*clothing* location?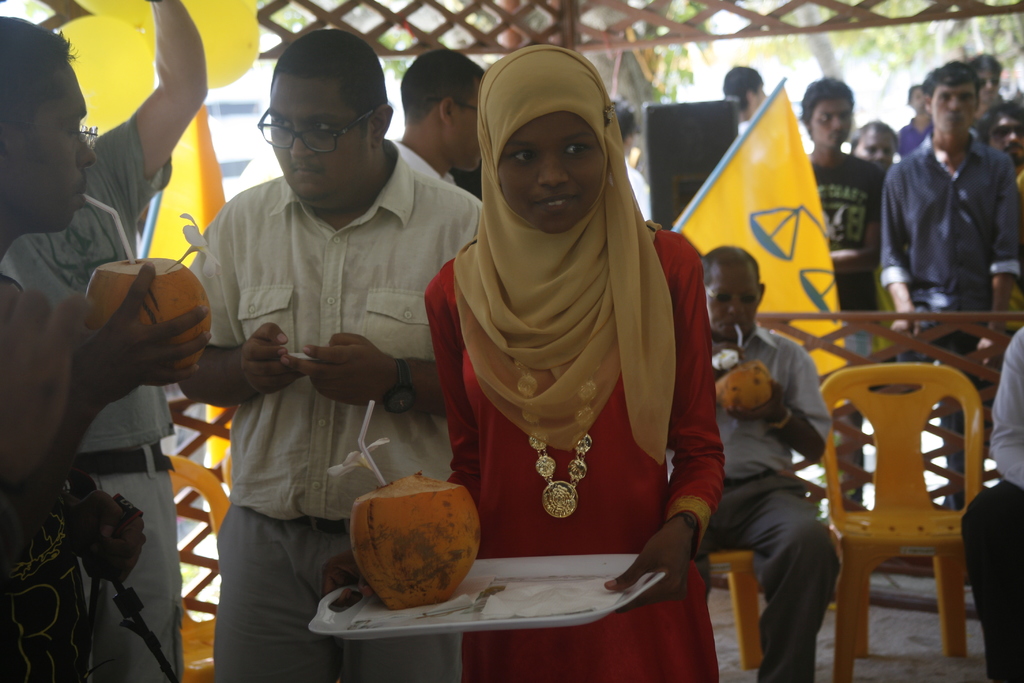
<region>186, 144, 484, 682</region>
